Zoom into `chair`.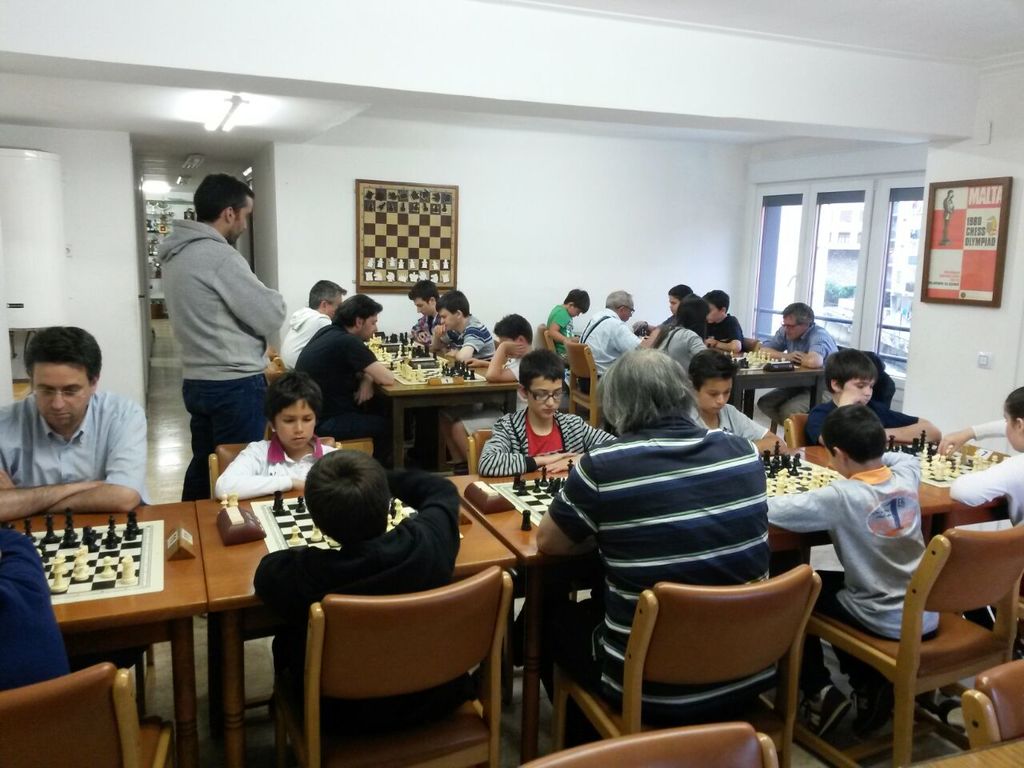
Zoom target: bbox=[789, 515, 1023, 767].
